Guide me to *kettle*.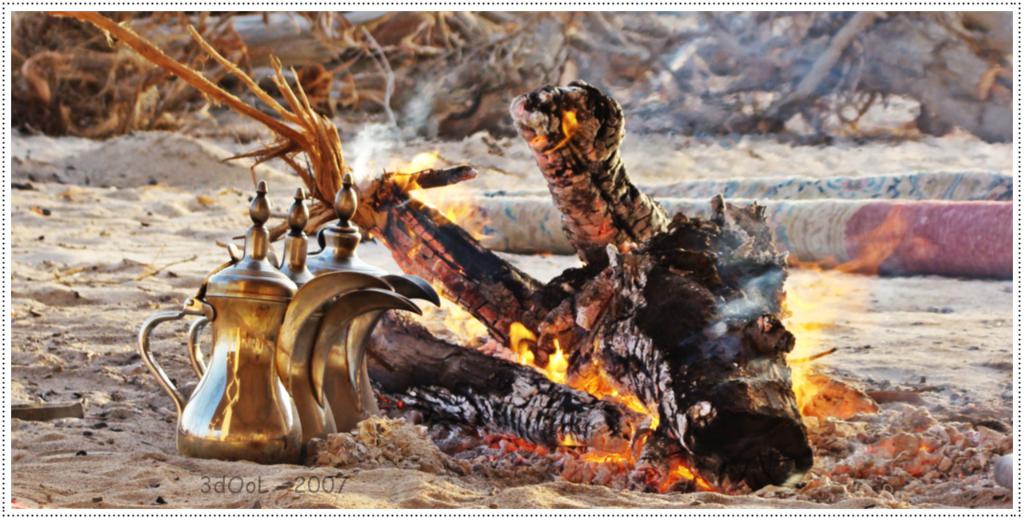
Guidance: [left=277, top=185, right=416, bottom=450].
